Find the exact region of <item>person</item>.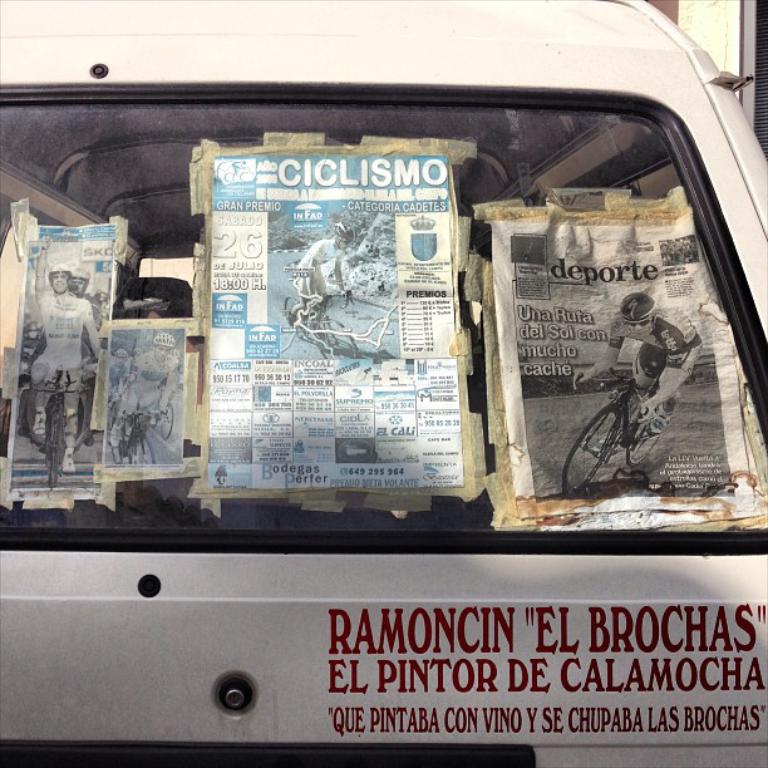
Exact region: 23 221 103 511.
